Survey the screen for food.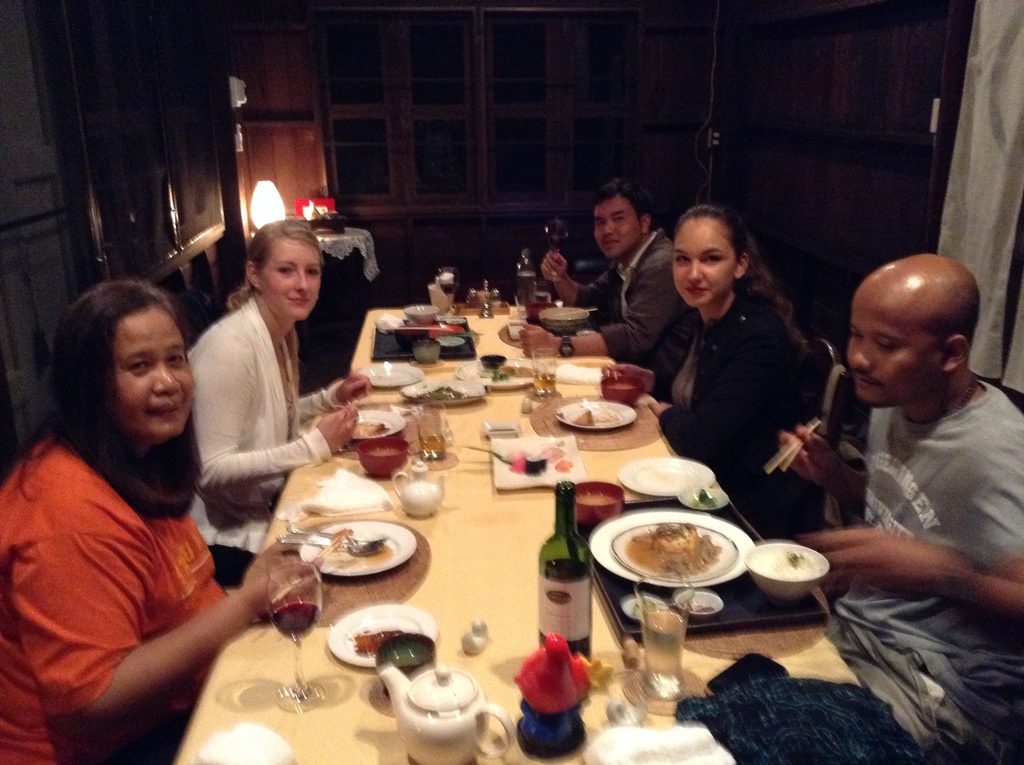
Survey found: l=413, t=385, r=473, b=402.
